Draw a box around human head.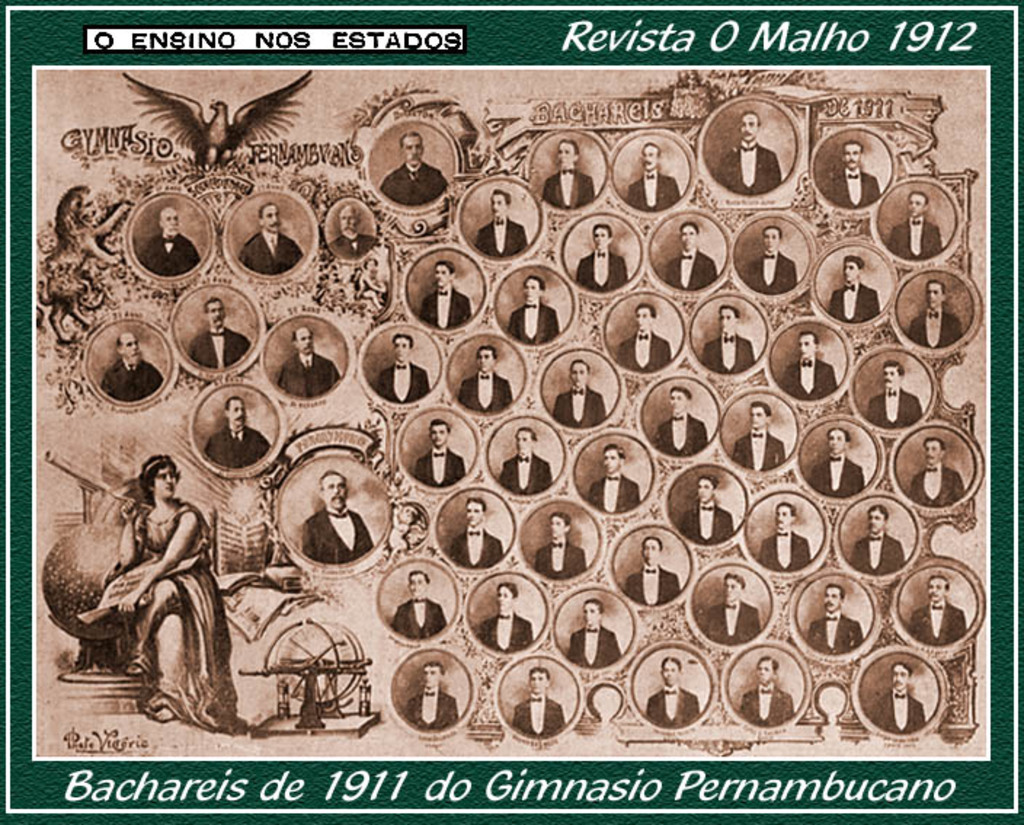
x1=719, y1=306, x2=739, y2=335.
